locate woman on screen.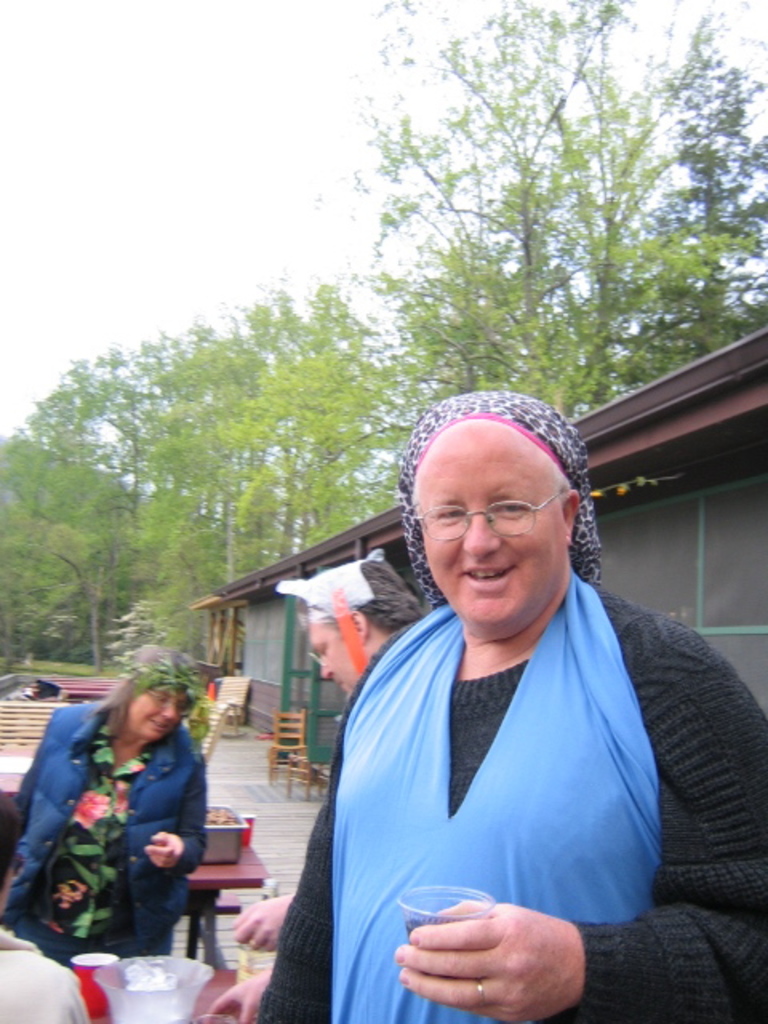
On screen at BBox(18, 659, 227, 965).
